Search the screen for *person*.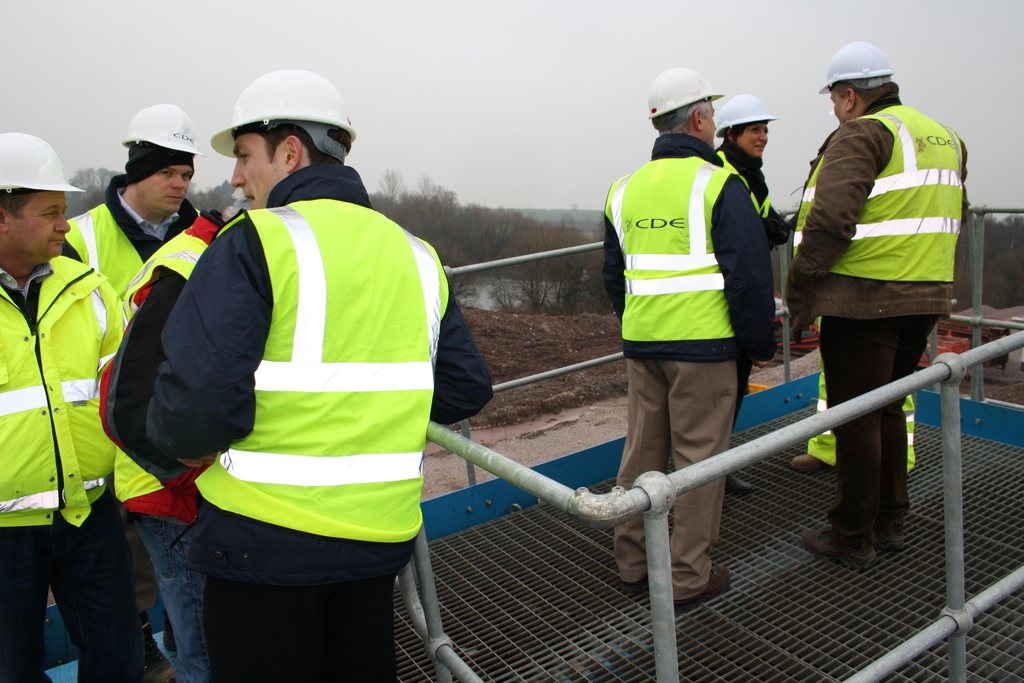
Found at [x1=703, y1=93, x2=793, y2=467].
